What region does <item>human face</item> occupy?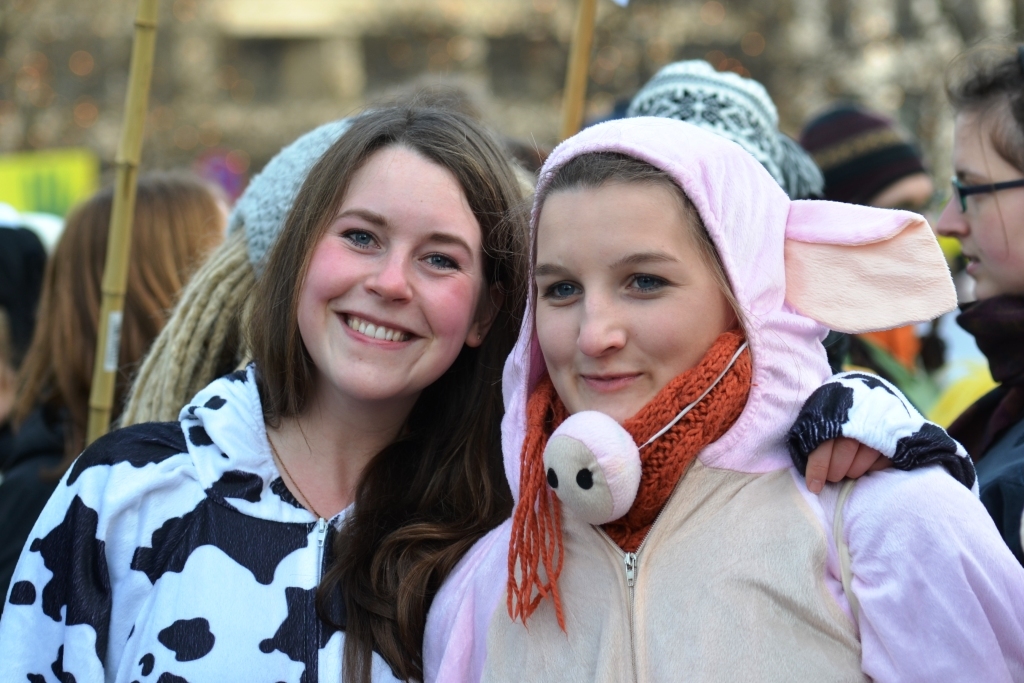
BBox(934, 111, 1023, 298).
